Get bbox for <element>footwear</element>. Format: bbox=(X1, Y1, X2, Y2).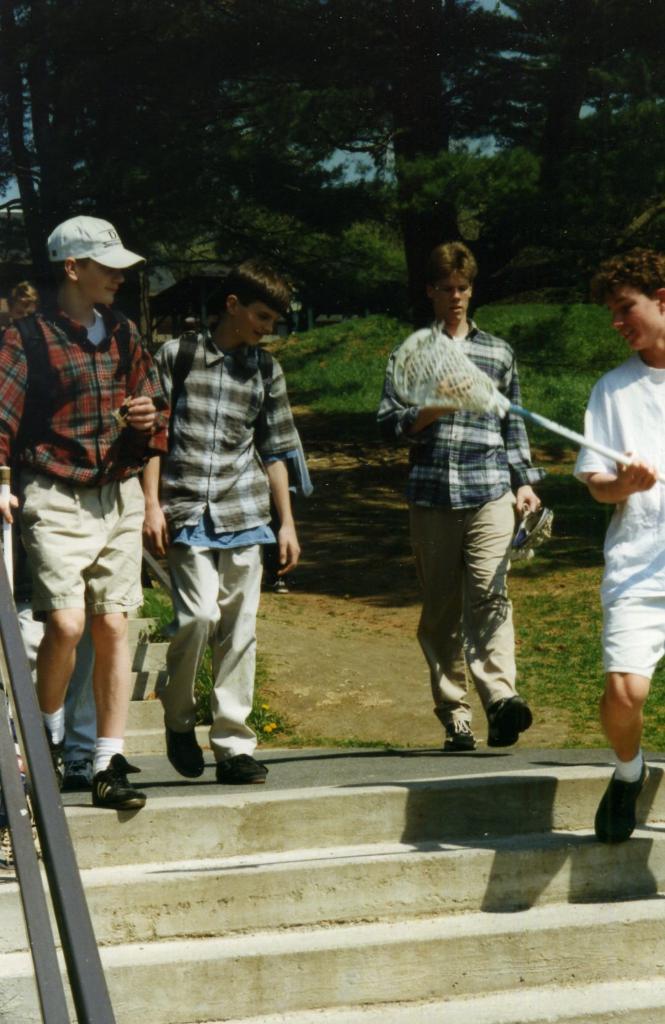
bbox=(61, 770, 97, 791).
